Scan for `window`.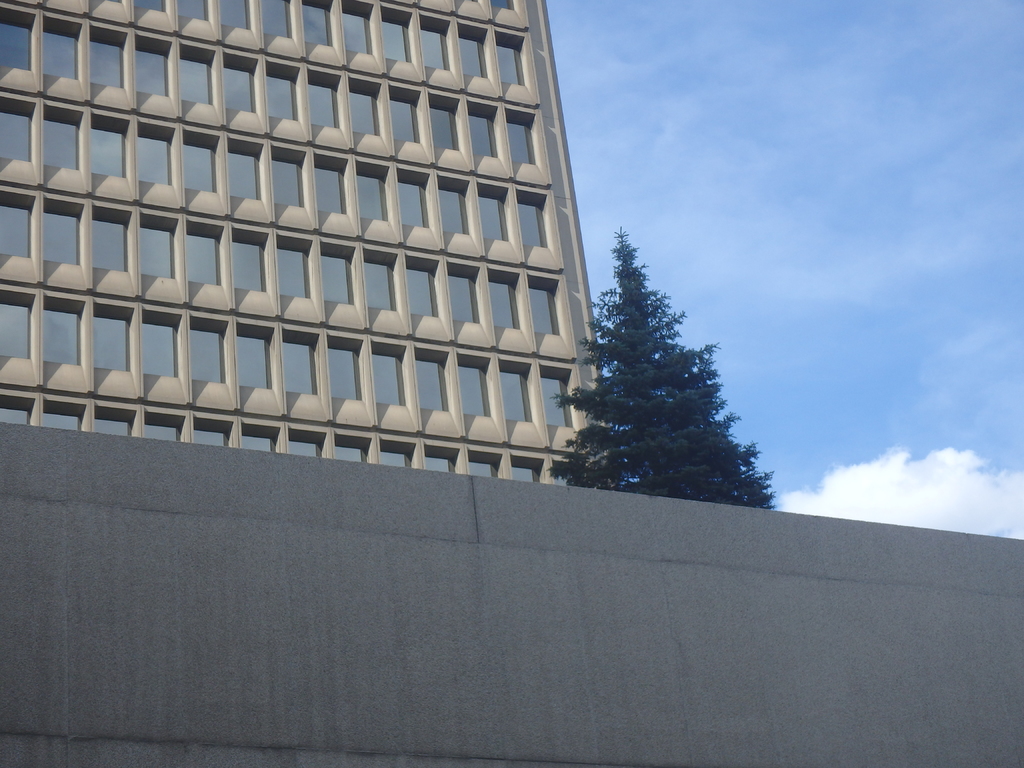
Scan result: region(436, 175, 470, 237).
